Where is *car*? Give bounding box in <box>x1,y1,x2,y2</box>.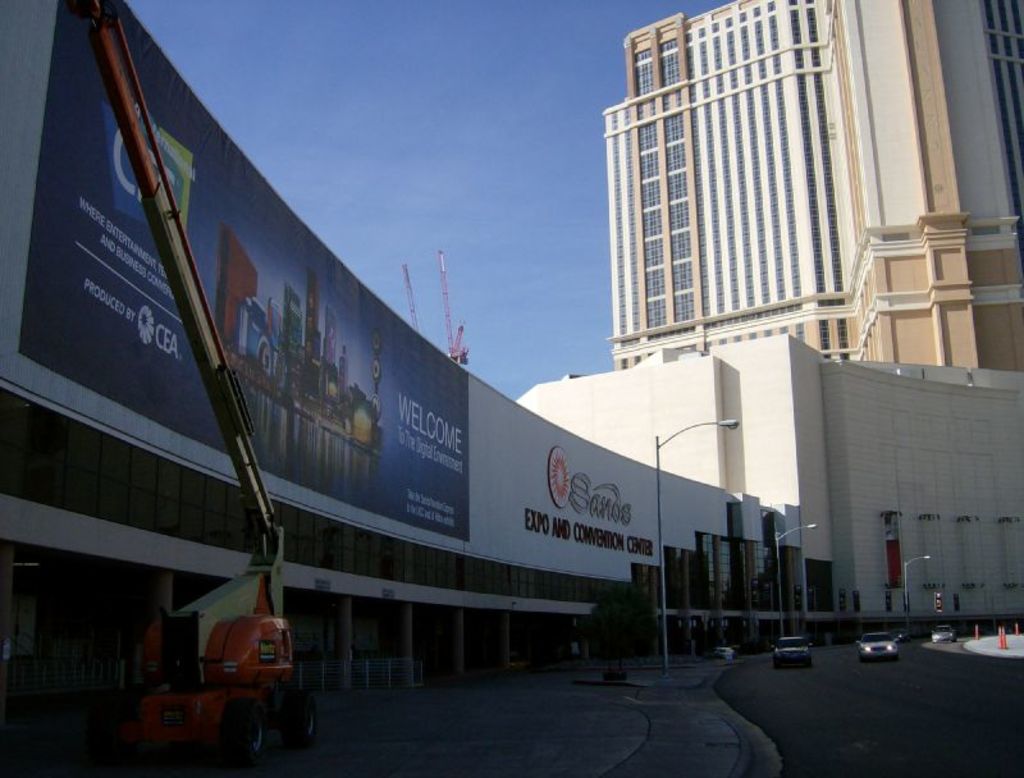
<box>773,636,812,668</box>.
